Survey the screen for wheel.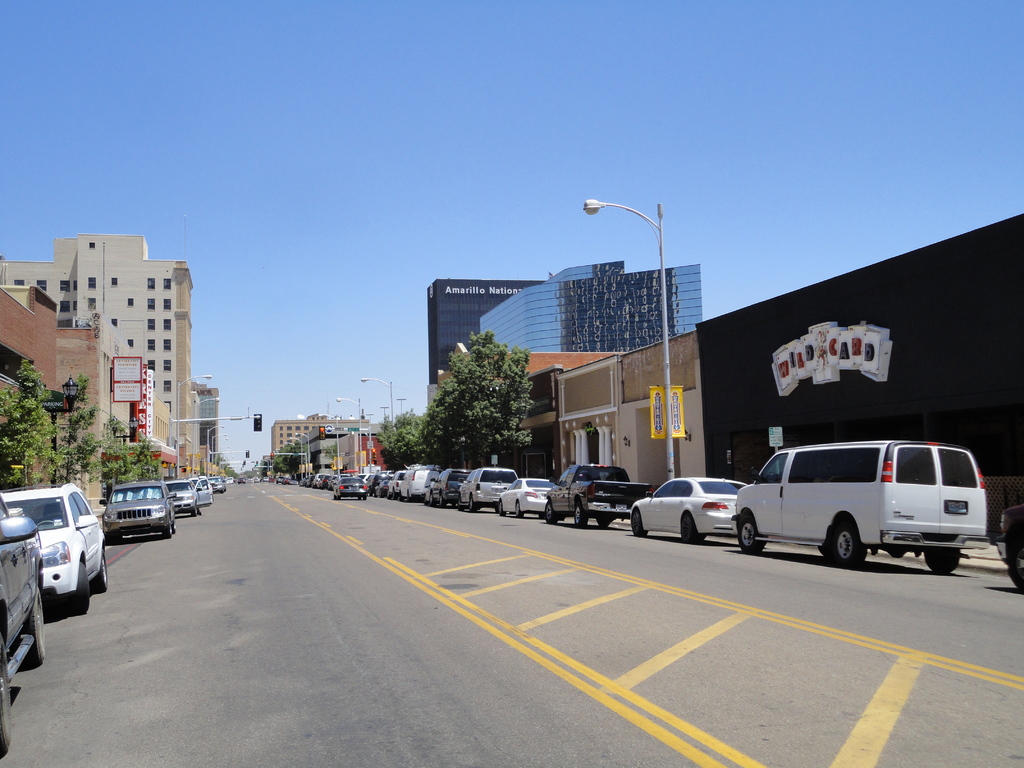
Survey found: [320, 484, 325, 490].
